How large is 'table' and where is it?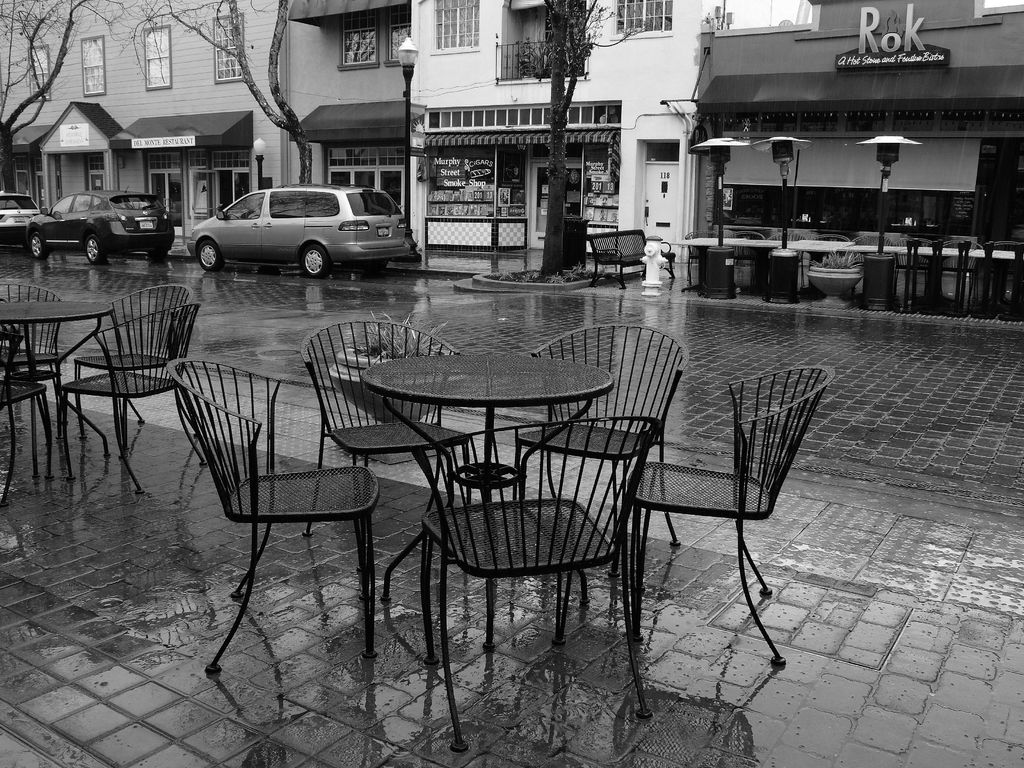
Bounding box: <region>277, 345, 696, 649</region>.
